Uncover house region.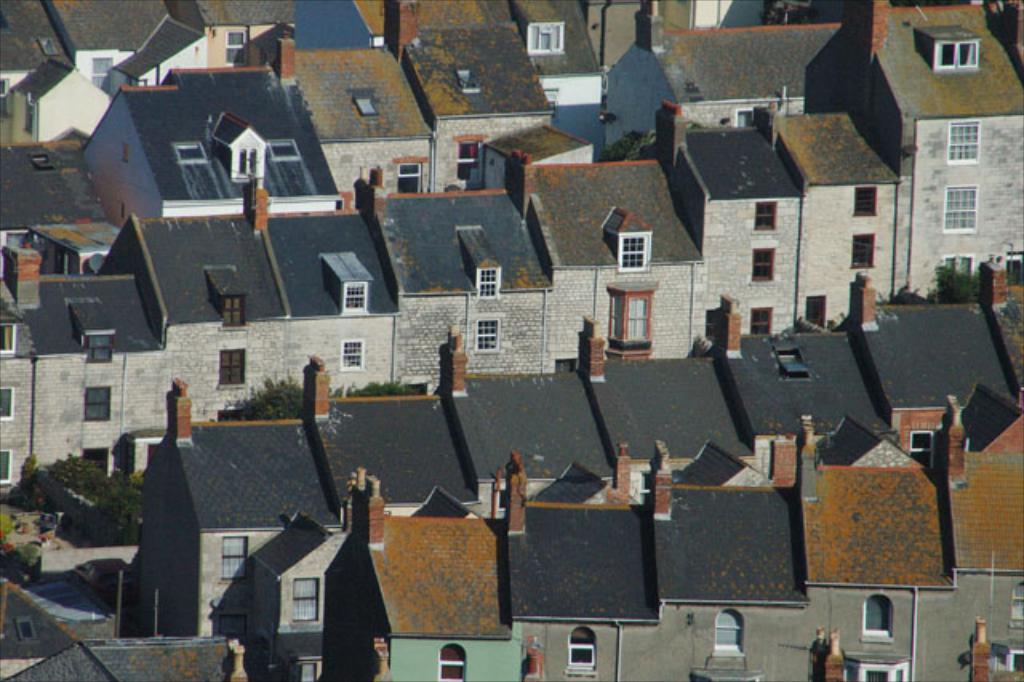
Uncovered: Rect(603, 0, 834, 181).
